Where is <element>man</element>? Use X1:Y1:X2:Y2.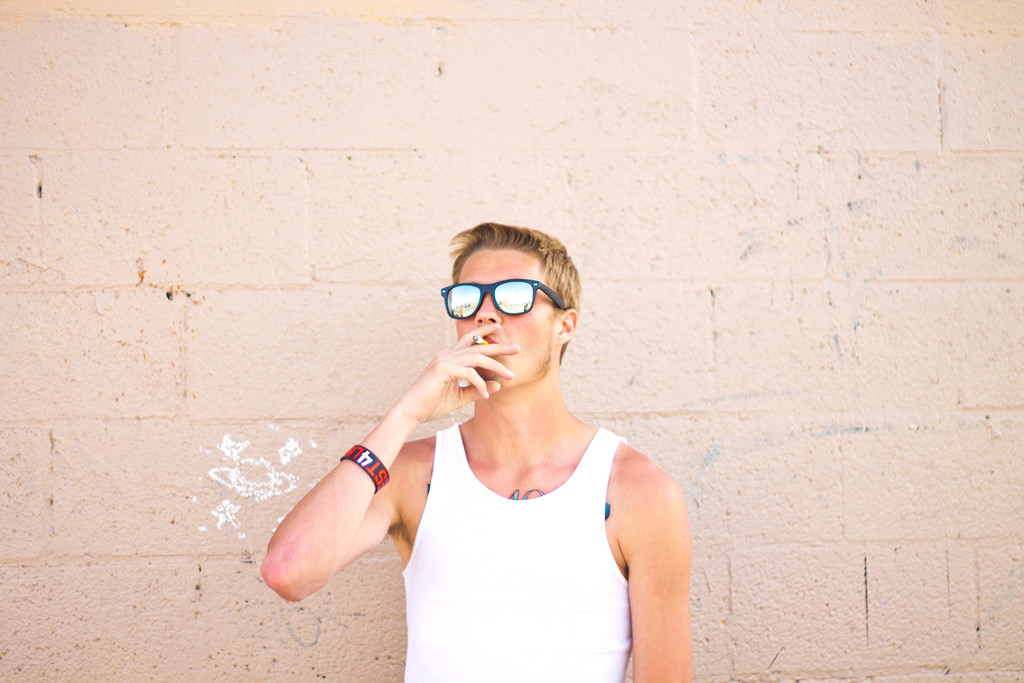
261:223:693:682.
